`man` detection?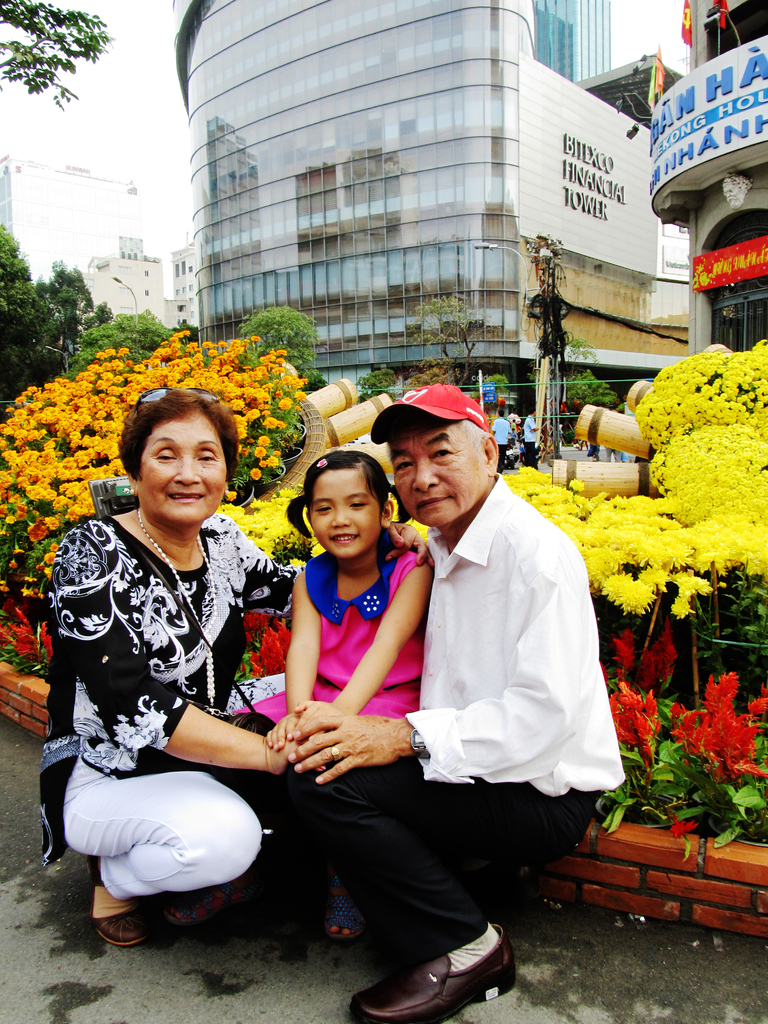
[left=305, top=372, right=593, bottom=1000]
